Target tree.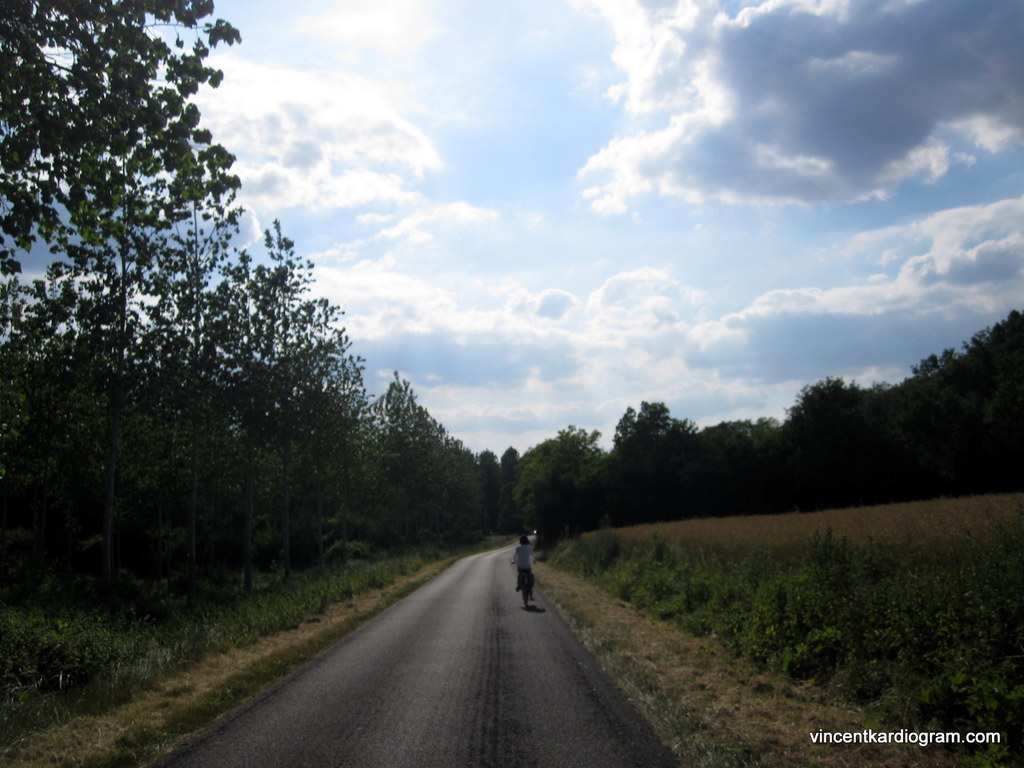
Target region: {"x1": 511, "y1": 431, "x2": 611, "y2": 552}.
